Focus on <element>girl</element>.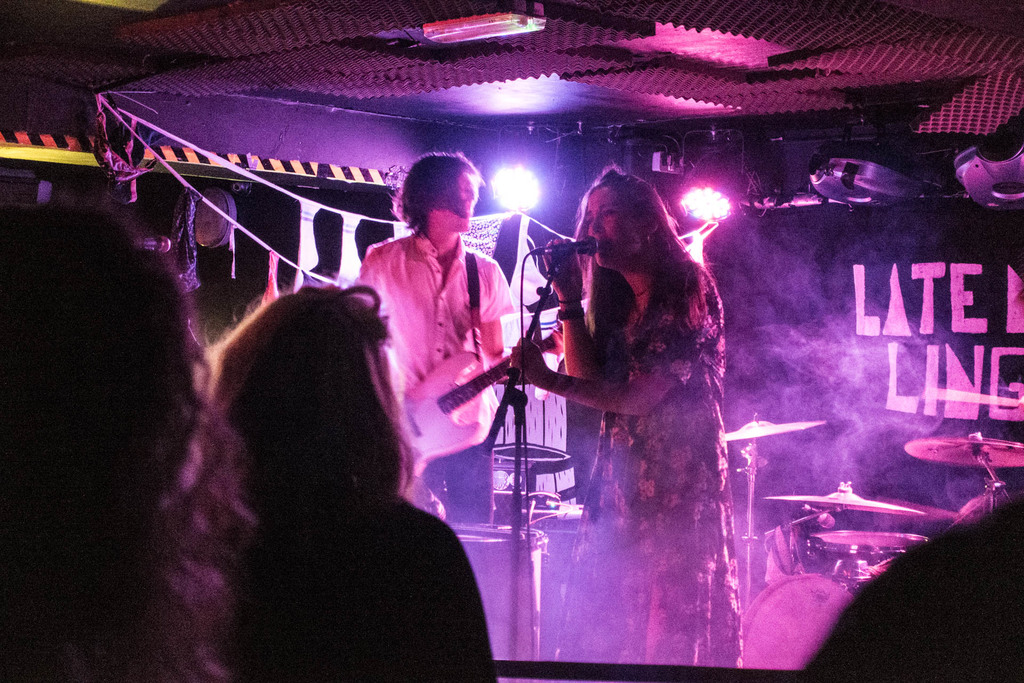
Focused at bbox=[507, 164, 744, 670].
